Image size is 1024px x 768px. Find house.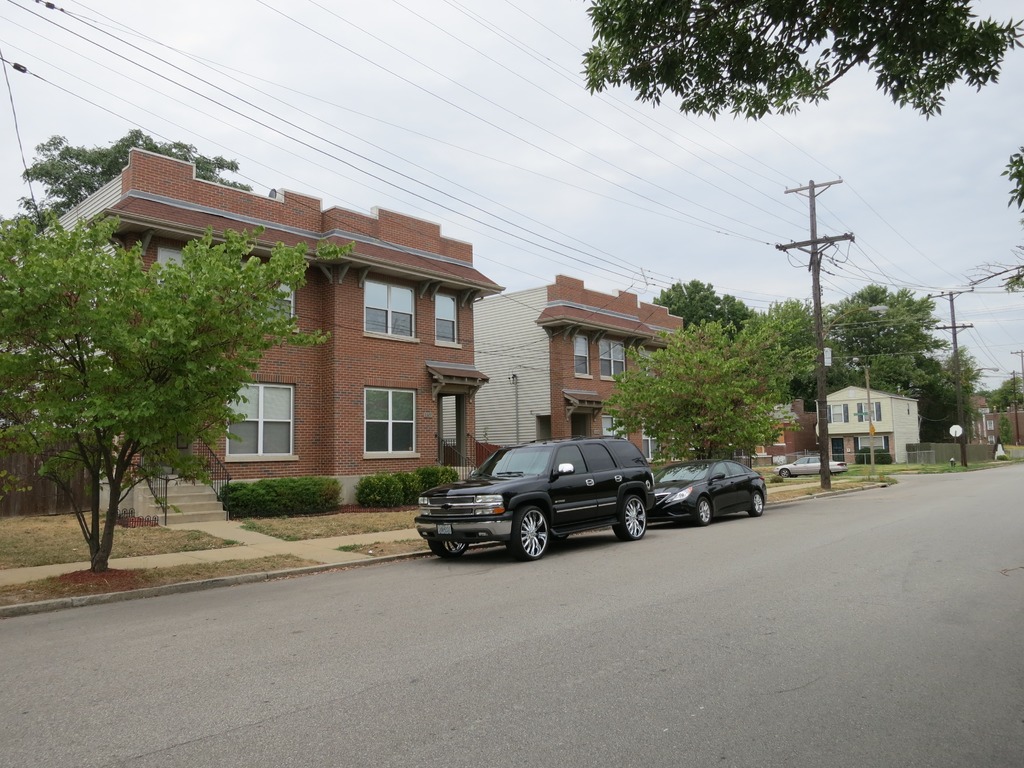
locate(470, 277, 694, 474).
